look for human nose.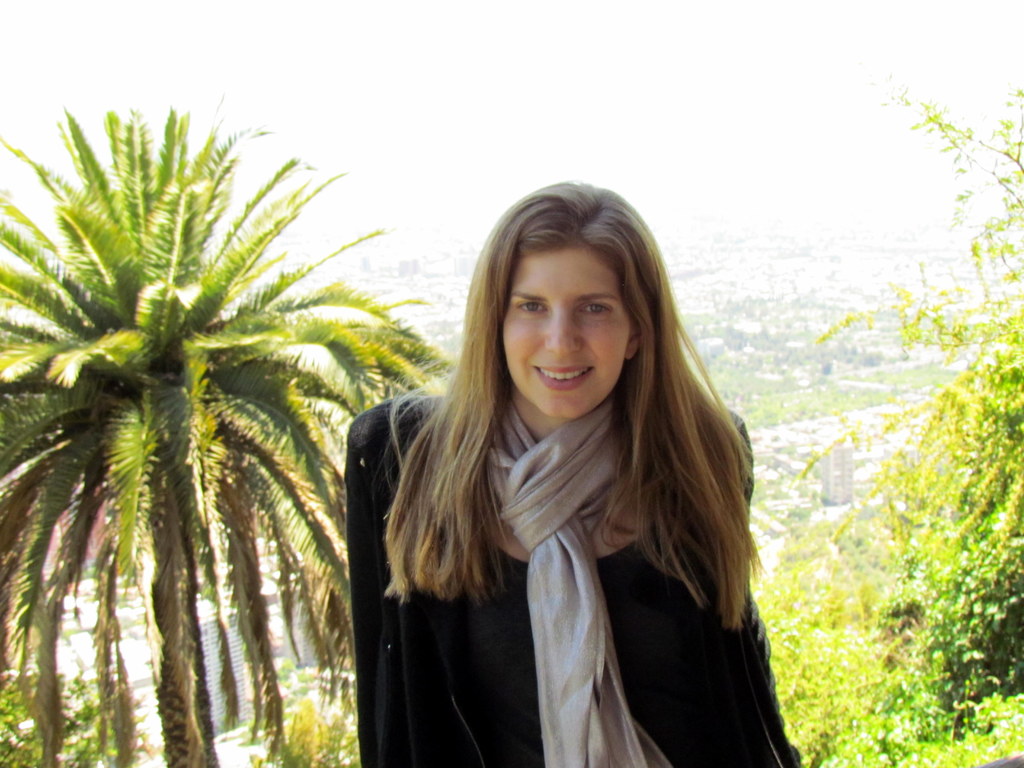
Found: {"x1": 544, "y1": 307, "x2": 584, "y2": 351}.
